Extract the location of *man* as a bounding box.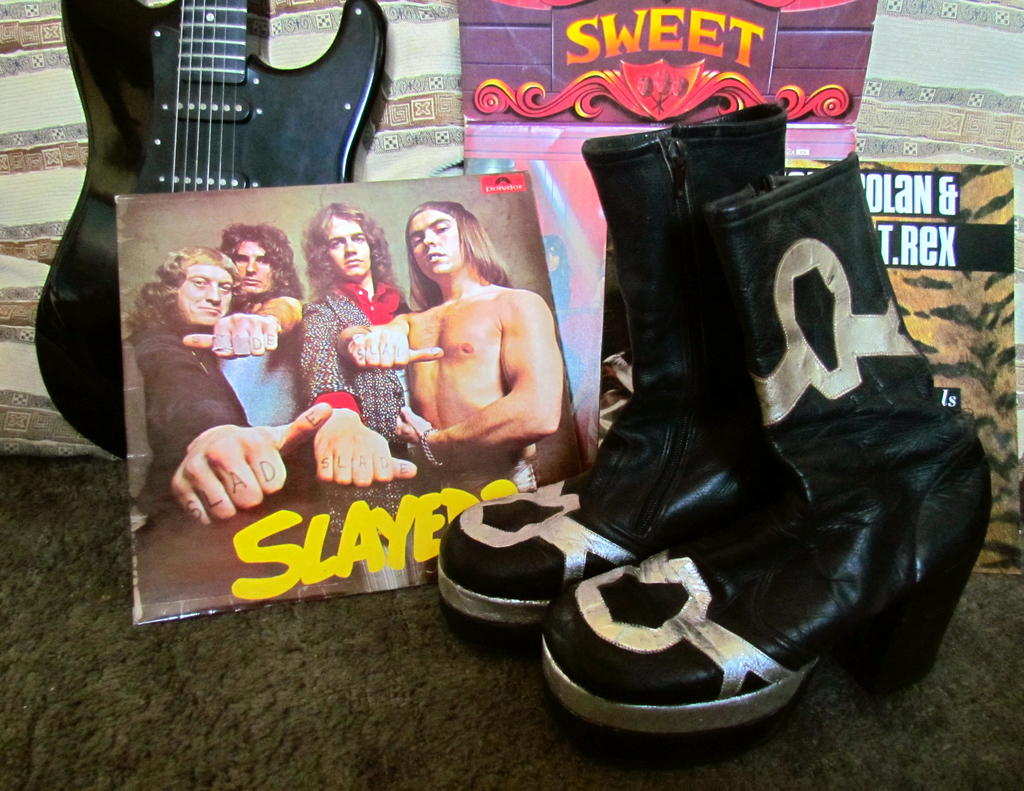
box(176, 222, 307, 453).
